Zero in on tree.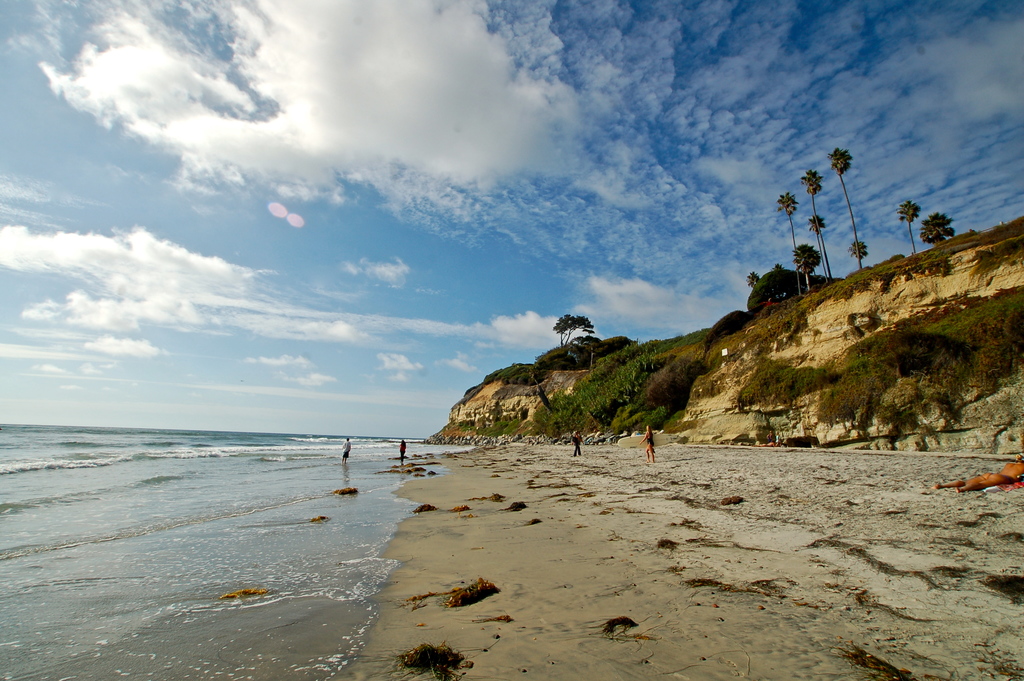
Zeroed in: [x1=808, y1=213, x2=824, y2=275].
